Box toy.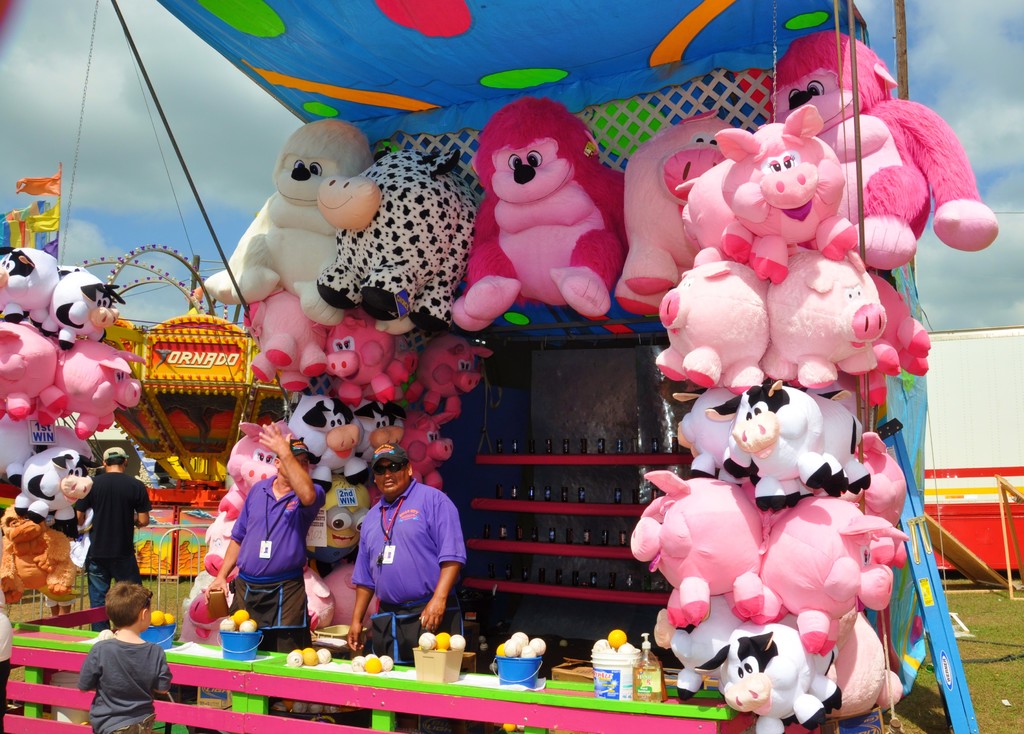
[400,407,450,488].
